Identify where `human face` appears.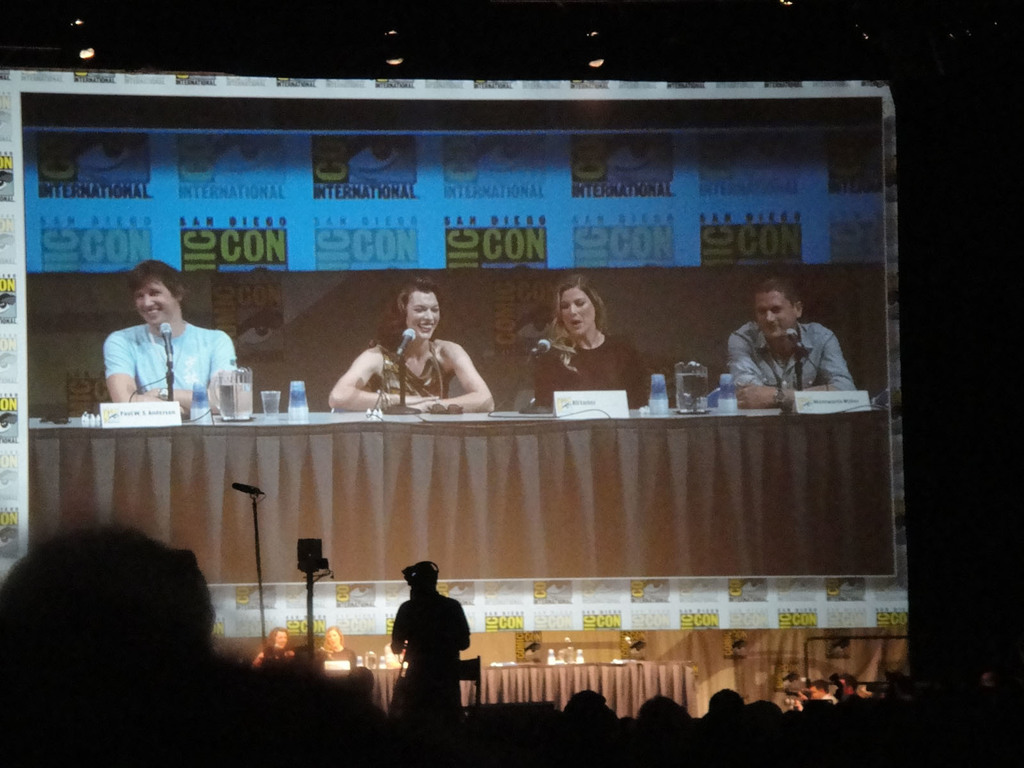
Appears at 561/284/595/338.
